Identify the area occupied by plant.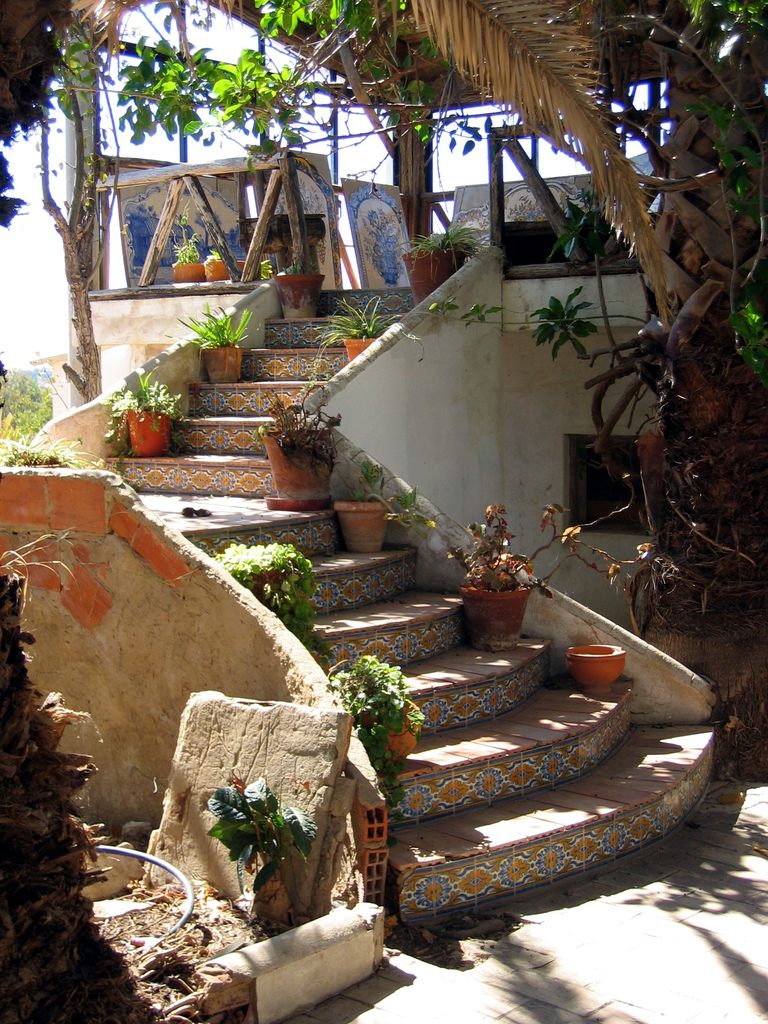
Area: box(408, 218, 483, 267).
